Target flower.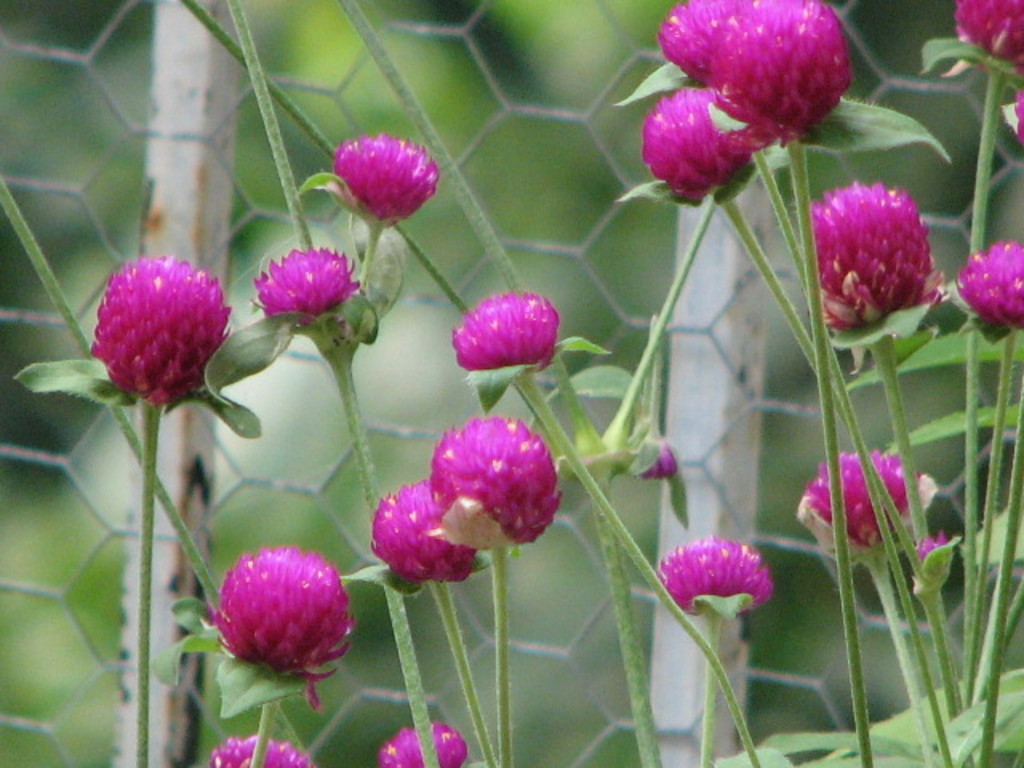
Target region: <box>206,552,362,712</box>.
